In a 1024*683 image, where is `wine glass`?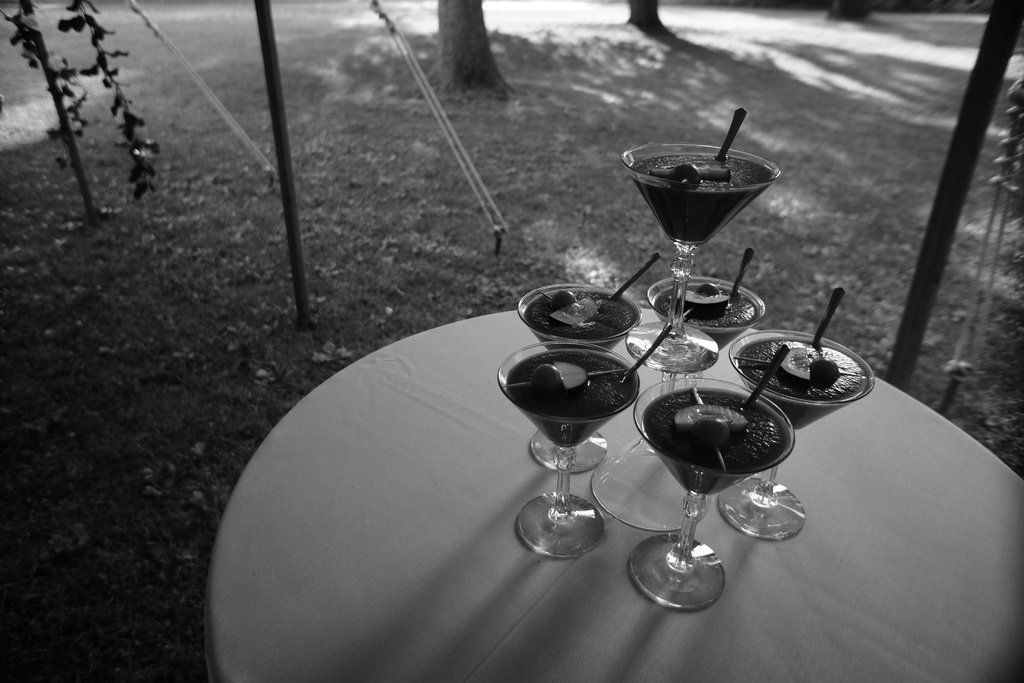
[496, 342, 642, 562].
